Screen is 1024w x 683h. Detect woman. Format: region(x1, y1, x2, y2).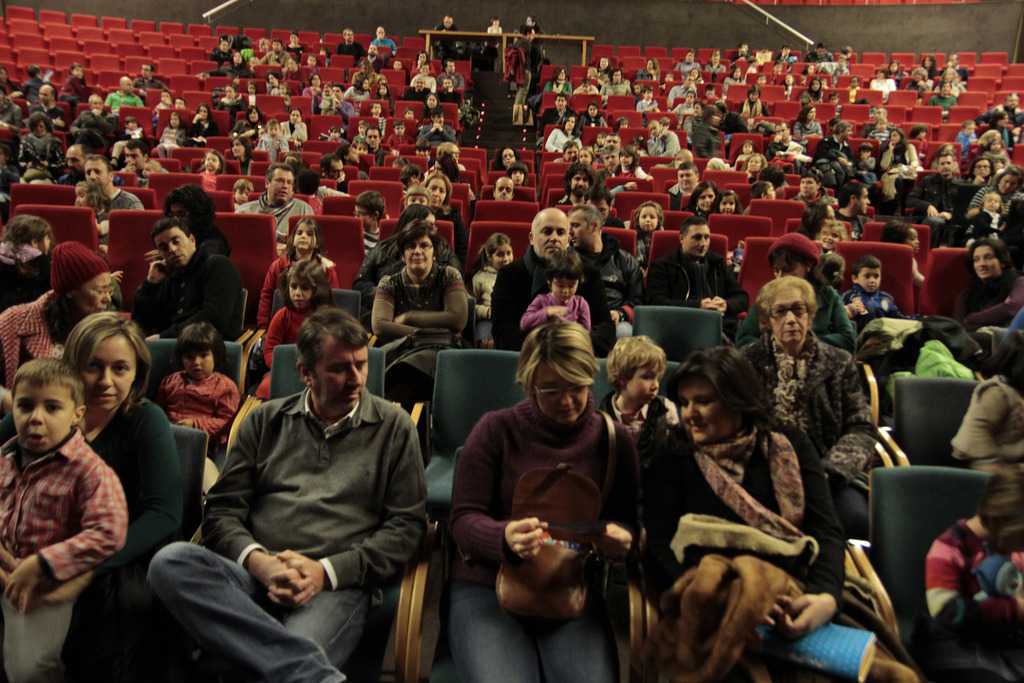
region(445, 325, 641, 682).
